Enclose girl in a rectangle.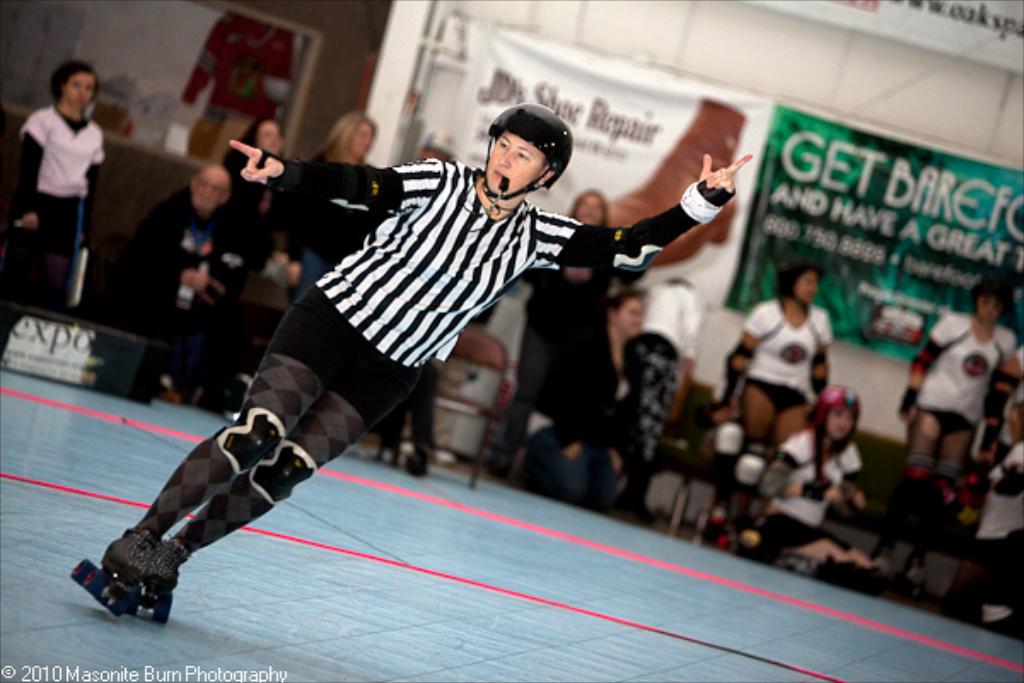
x1=0, y1=58, x2=106, y2=362.
